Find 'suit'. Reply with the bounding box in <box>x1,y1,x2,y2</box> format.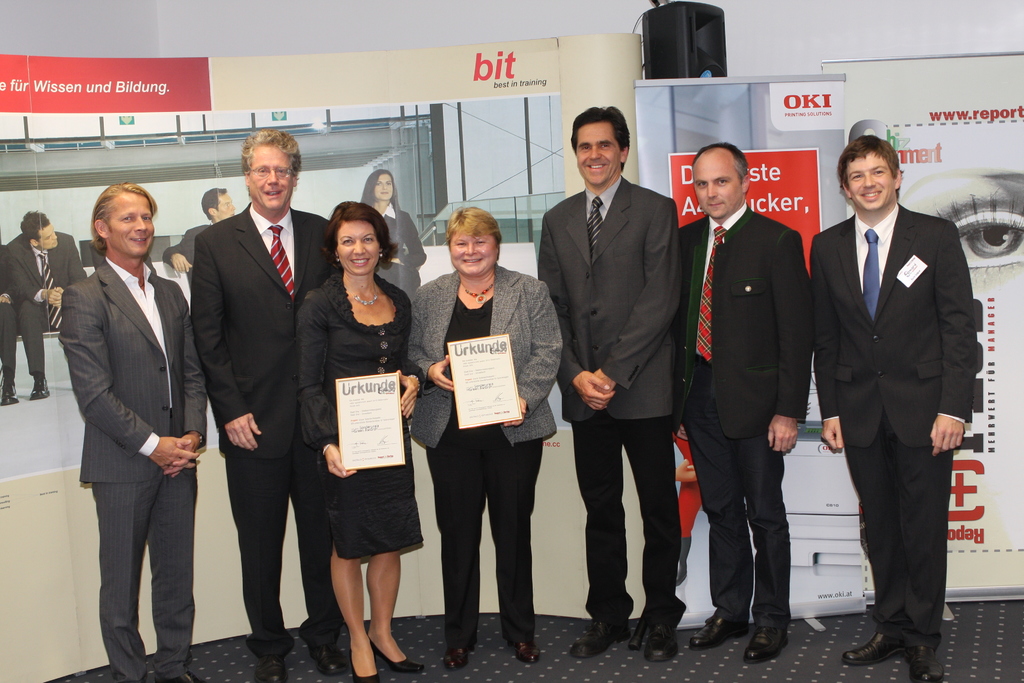
<box>175,127,316,658</box>.
